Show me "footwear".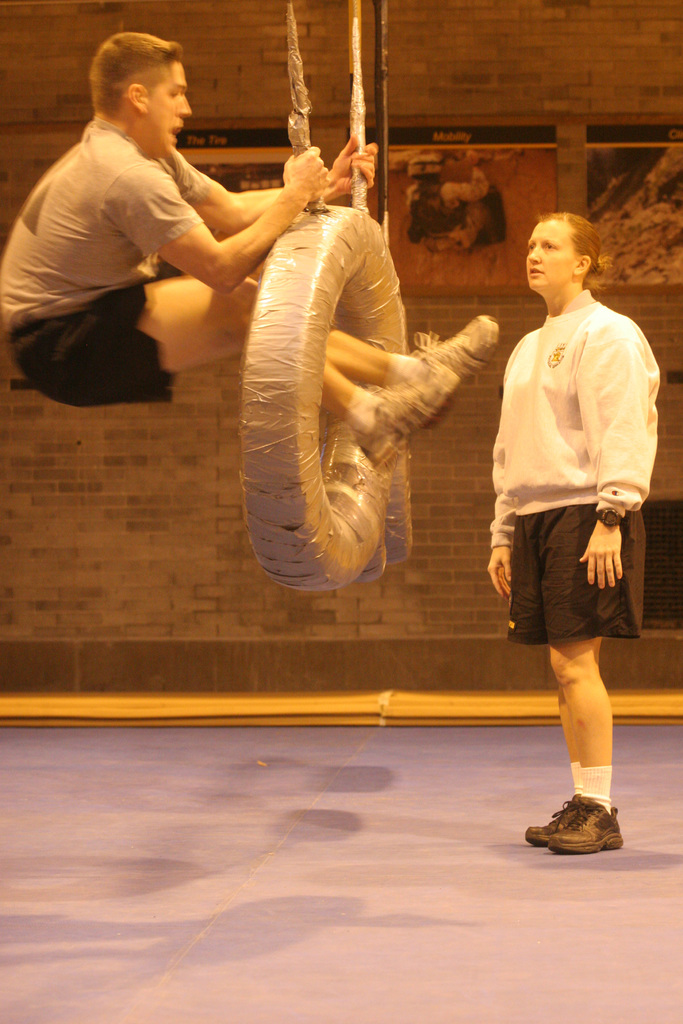
"footwear" is here: Rect(349, 386, 436, 468).
